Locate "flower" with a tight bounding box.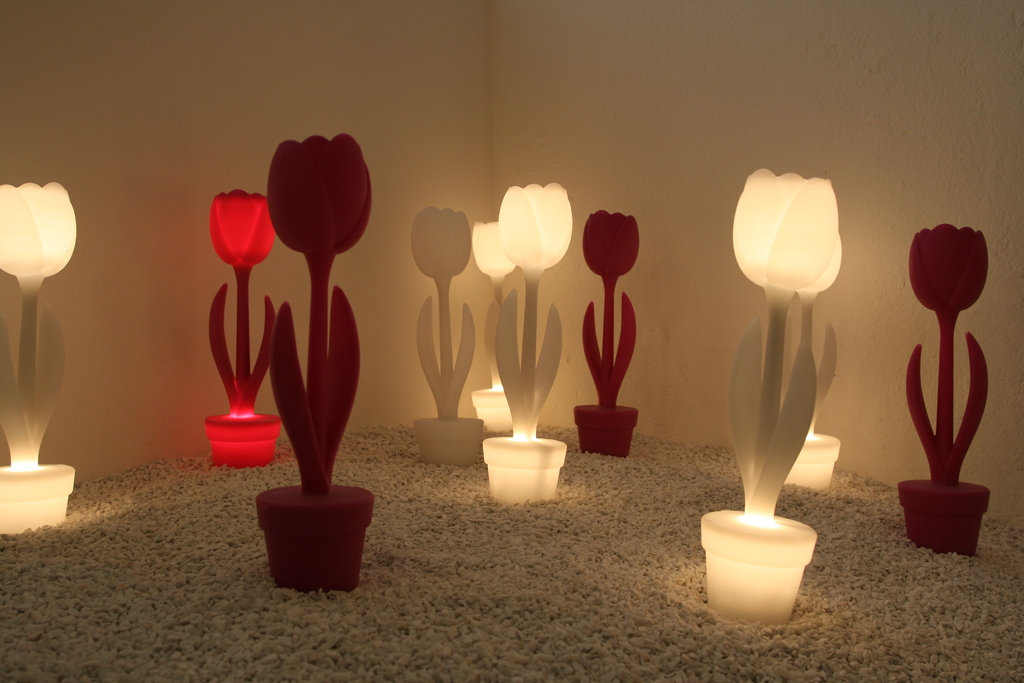
[581,205,644,279].
